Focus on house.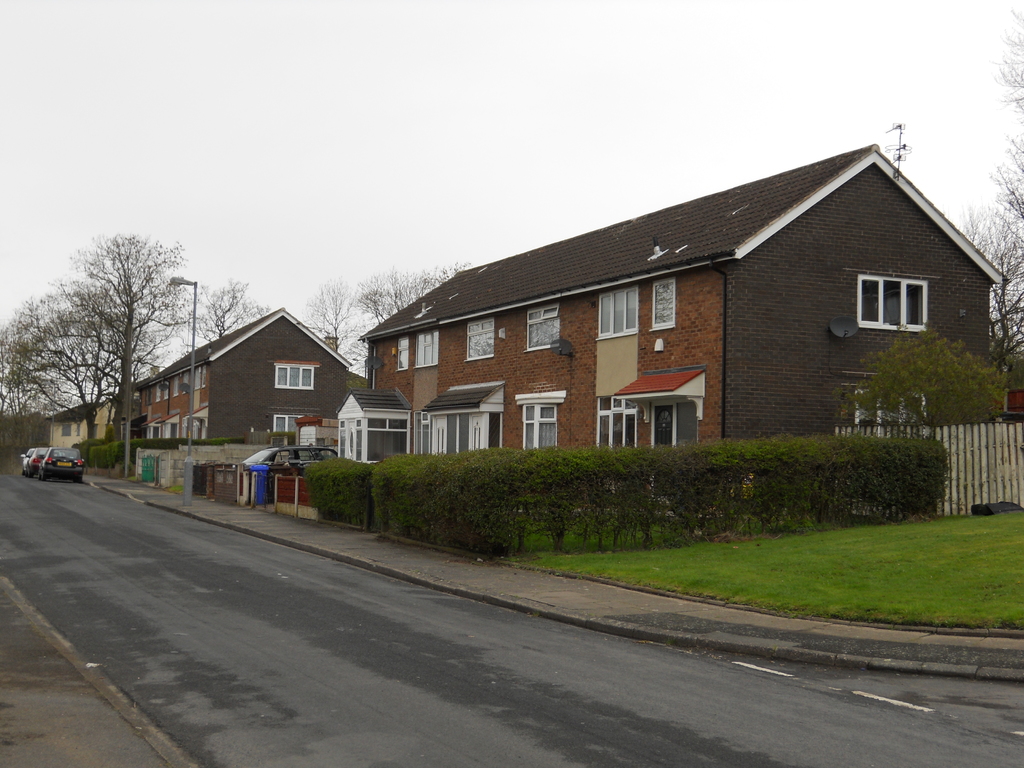
Focused at bbox(130, 305, 356, 442).
